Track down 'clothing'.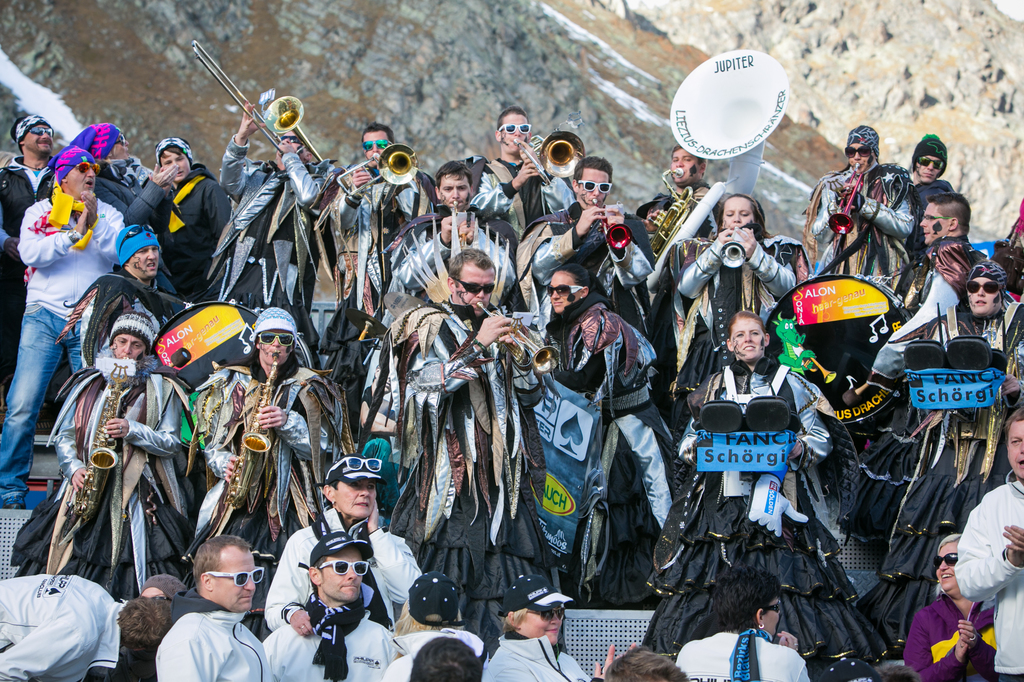
Tracked to rect(0, 193, 131, 512).
